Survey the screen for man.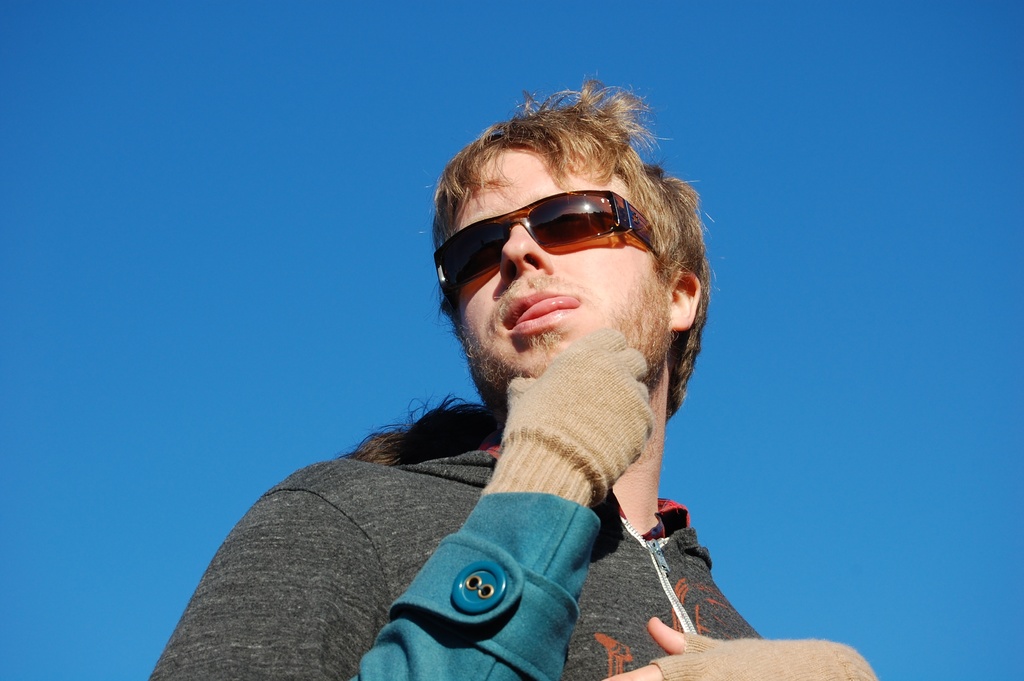
Survey found: (left=232, top=74, right=814, bottom=680).
